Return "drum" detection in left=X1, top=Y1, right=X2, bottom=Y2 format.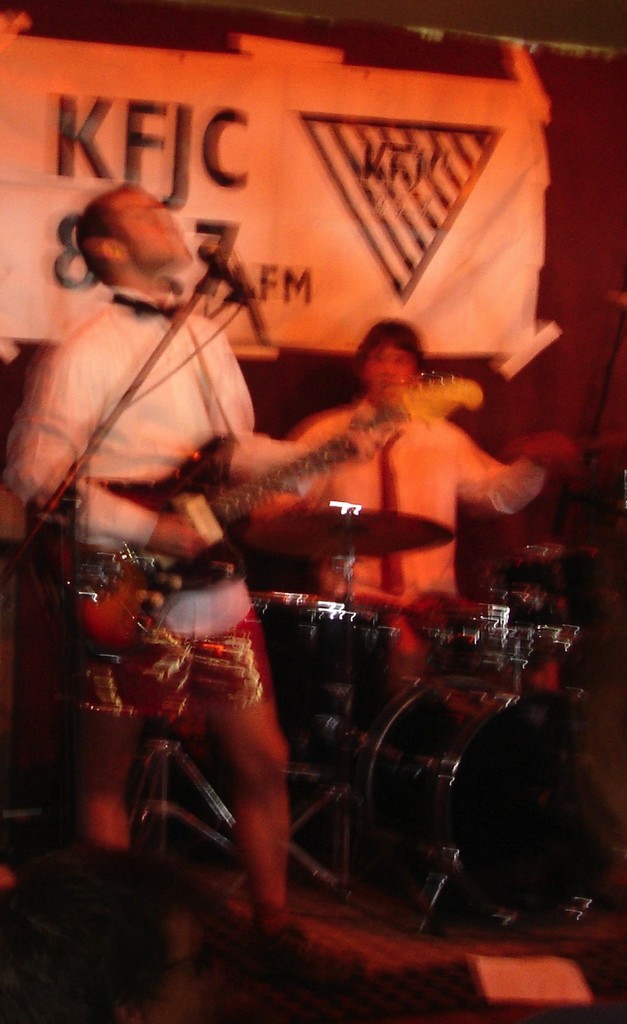
left=485, top=539, right=603, bottom=641.
